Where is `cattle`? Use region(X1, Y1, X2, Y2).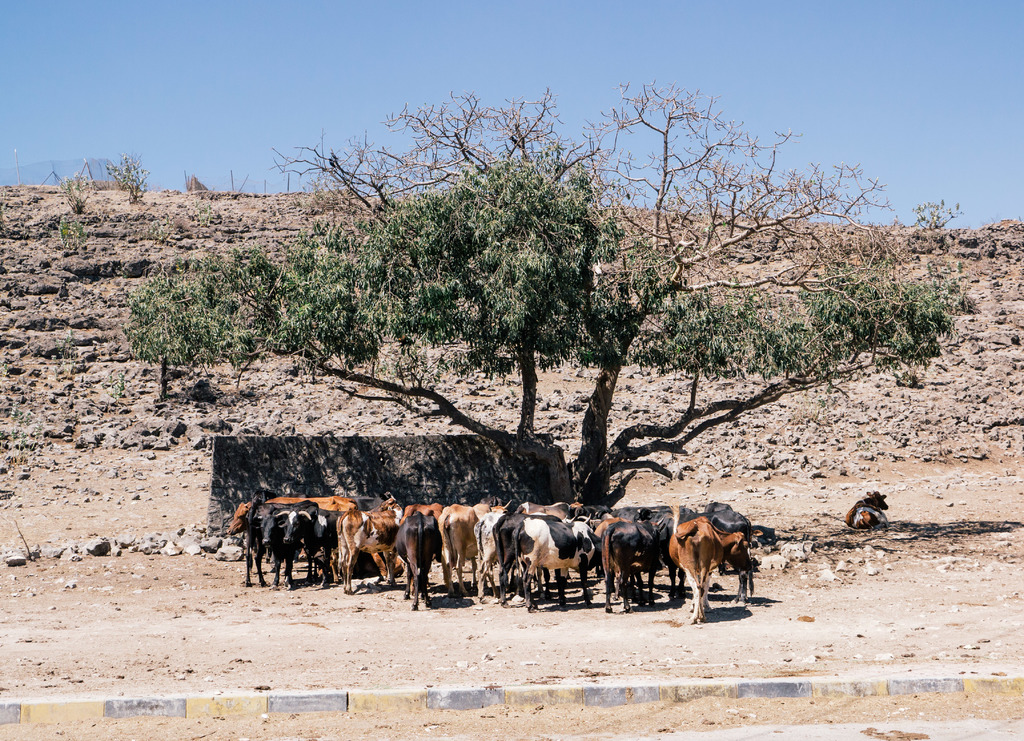
region(437, 503, 491, 603).
